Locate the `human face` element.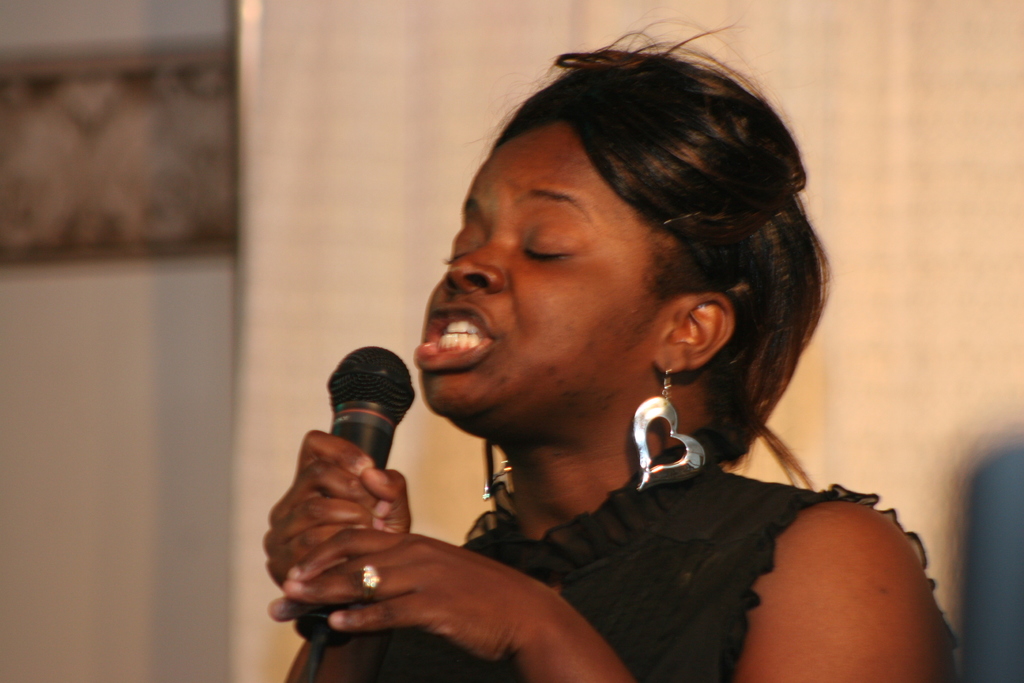
Element bbox: 409/119/652/420.
